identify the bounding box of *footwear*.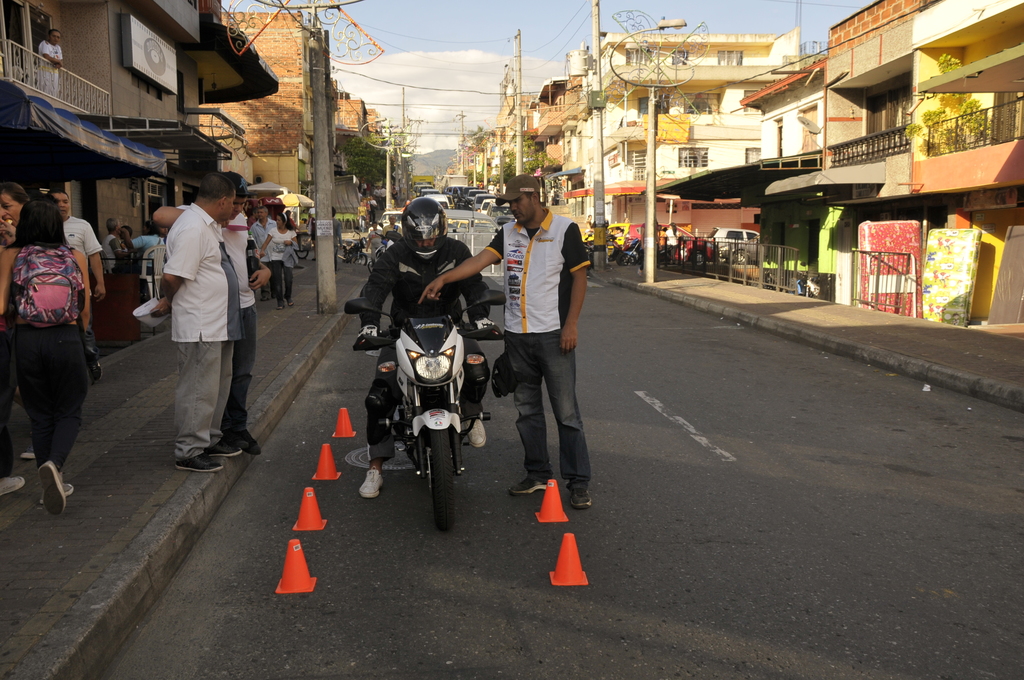
bbox(176, 453, 225, 469).
